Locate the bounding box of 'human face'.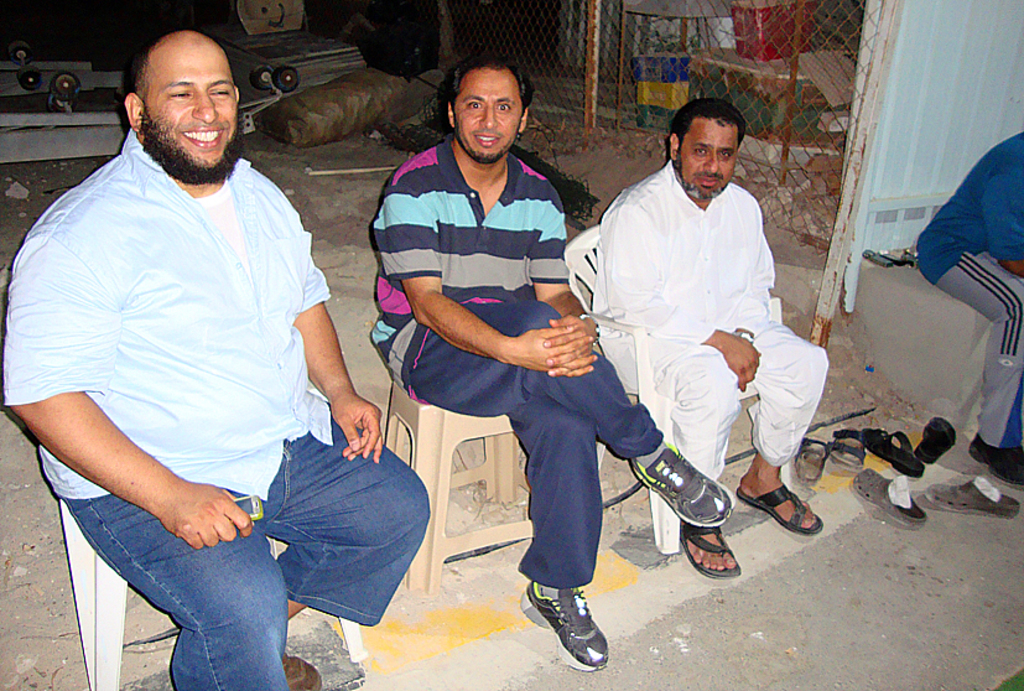
Bounding box: crop(456, 69, 515, 159).
